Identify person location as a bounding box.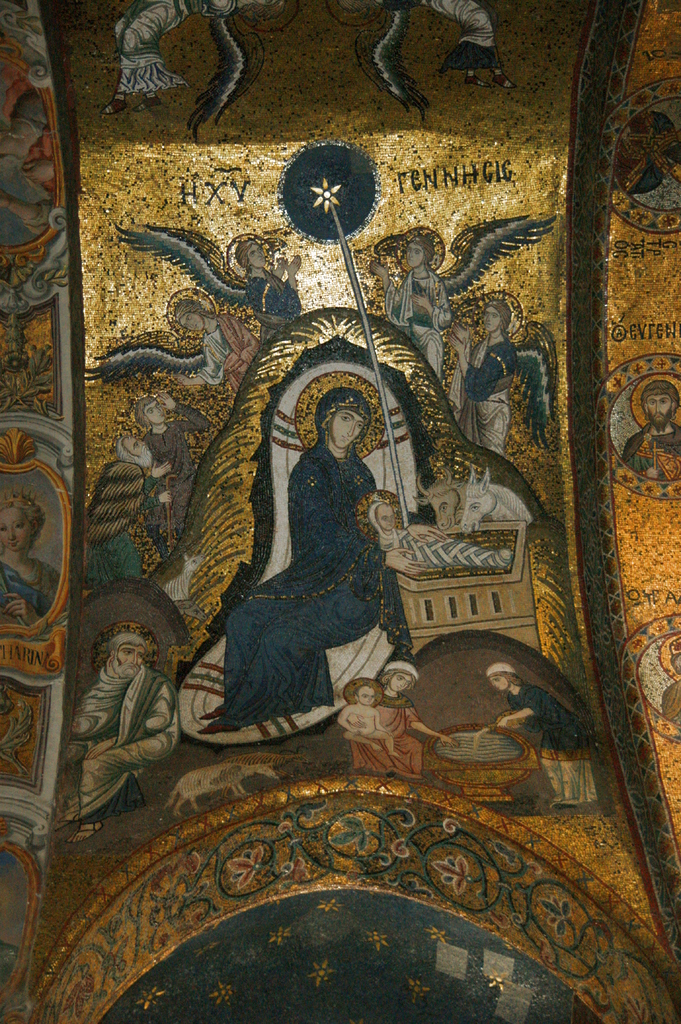
(617, 383, 680, 488).
